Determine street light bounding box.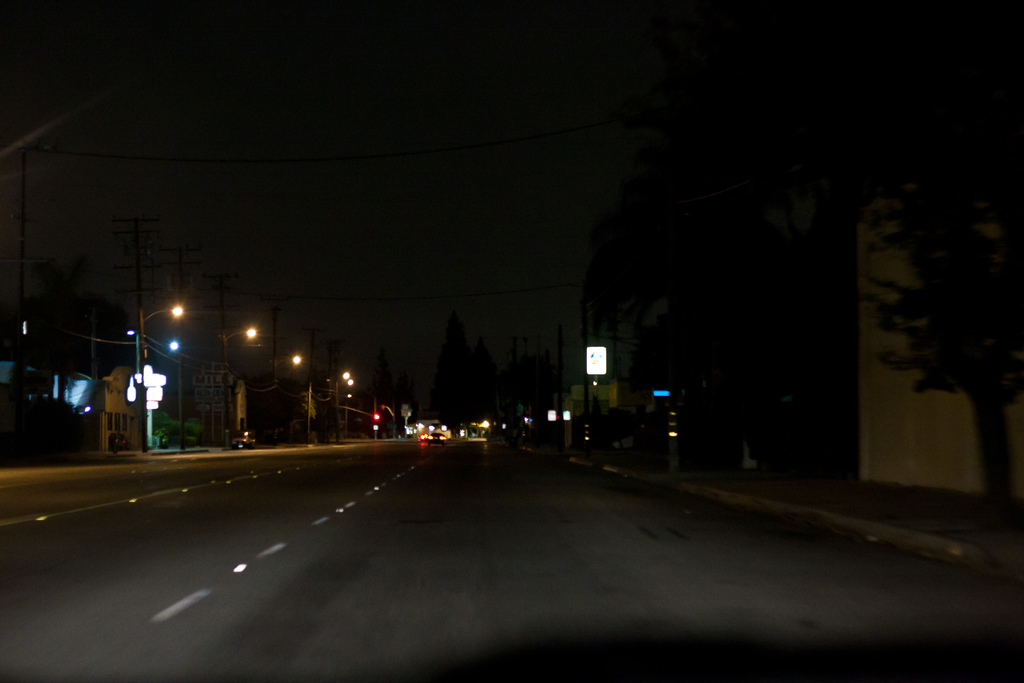
Determined: box(271, 352, 300, 443).
